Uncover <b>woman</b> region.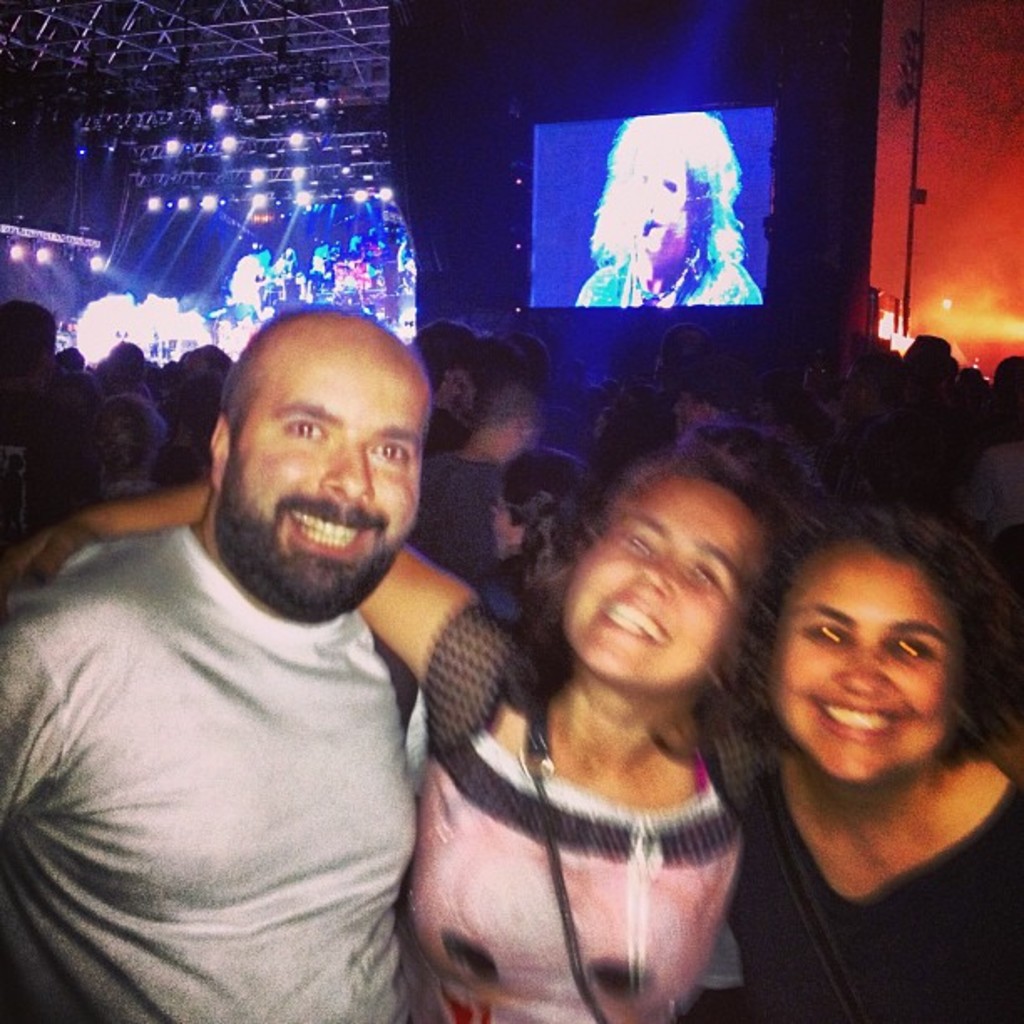
Uncovered: box(574, 112, 768, 303).
